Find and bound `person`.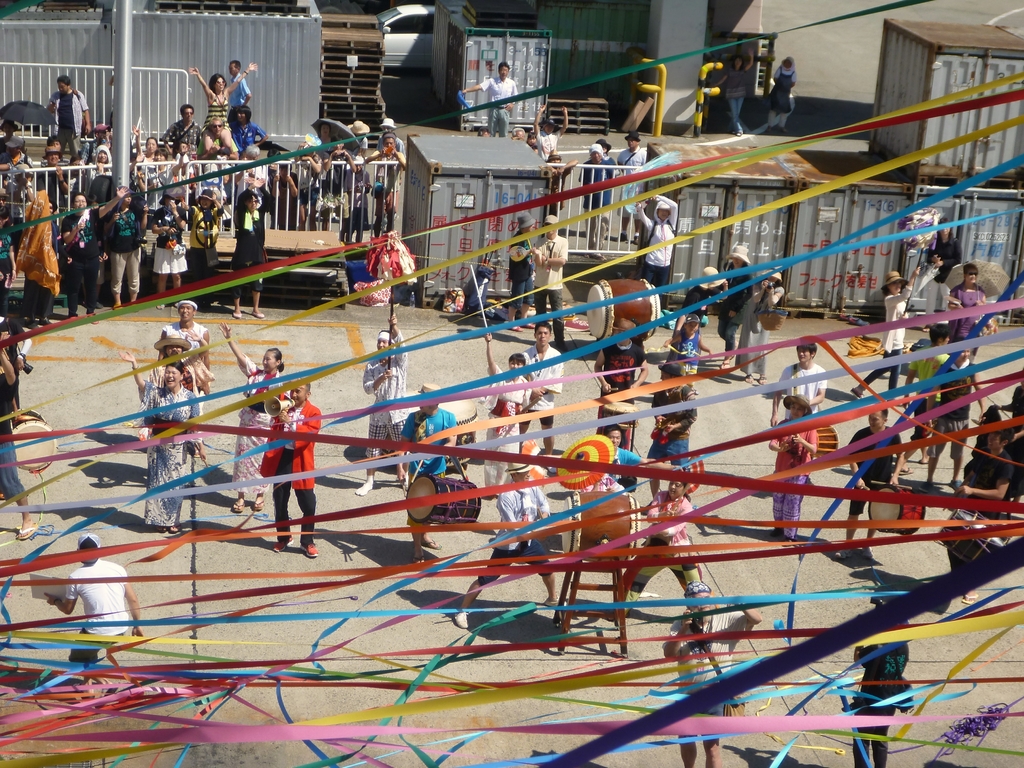
Bound: l=731, t=266, r=787, b=388.
